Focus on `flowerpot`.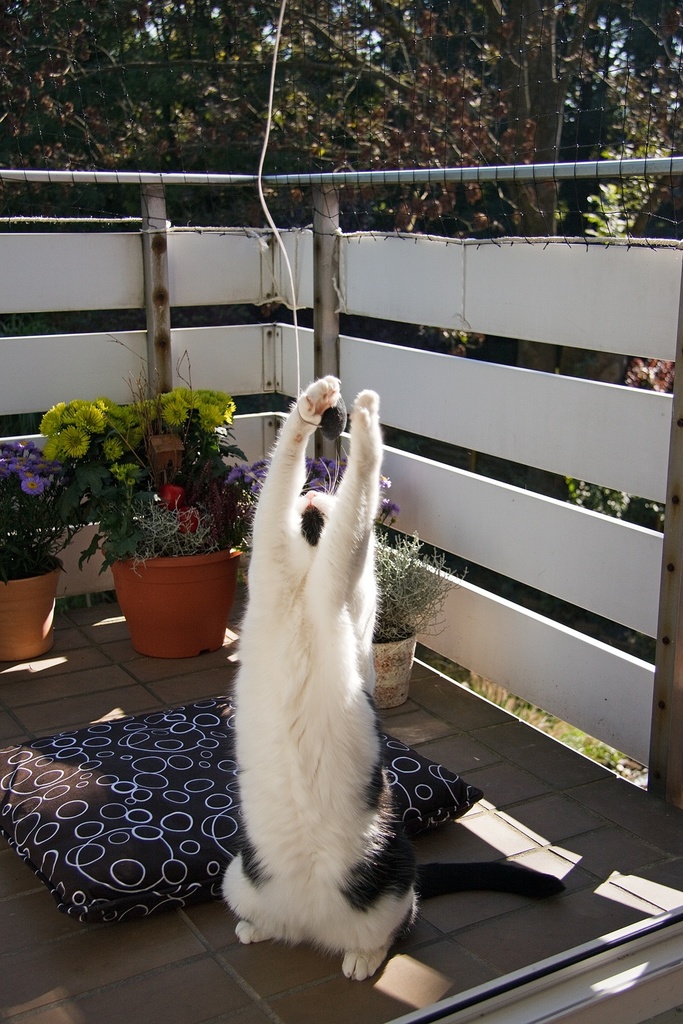
Focused at (left=371, top=614, right=415, bottom=709).
